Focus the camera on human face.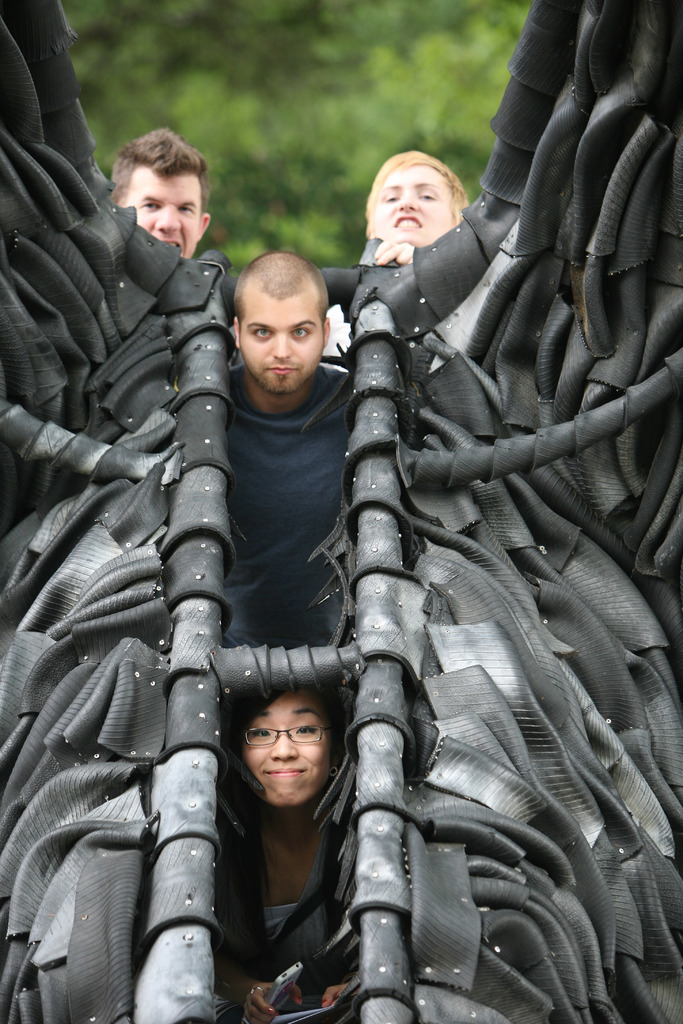
Focus region: crop(124, 169, 202, 259).
